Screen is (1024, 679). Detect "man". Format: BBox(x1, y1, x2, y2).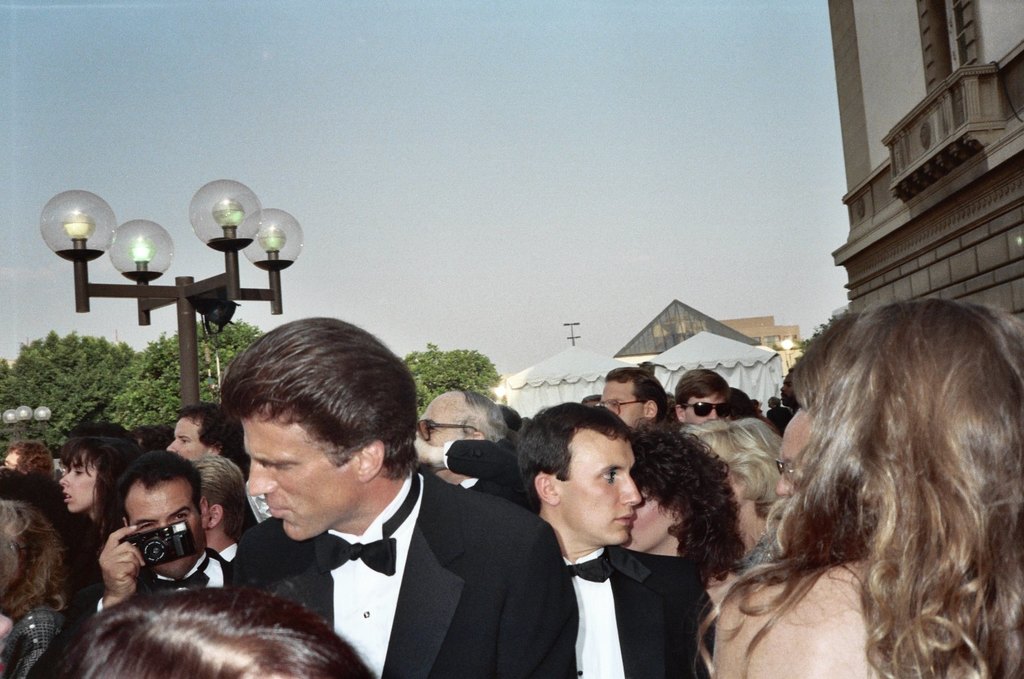
BBox(668, 369, 737, 433).
